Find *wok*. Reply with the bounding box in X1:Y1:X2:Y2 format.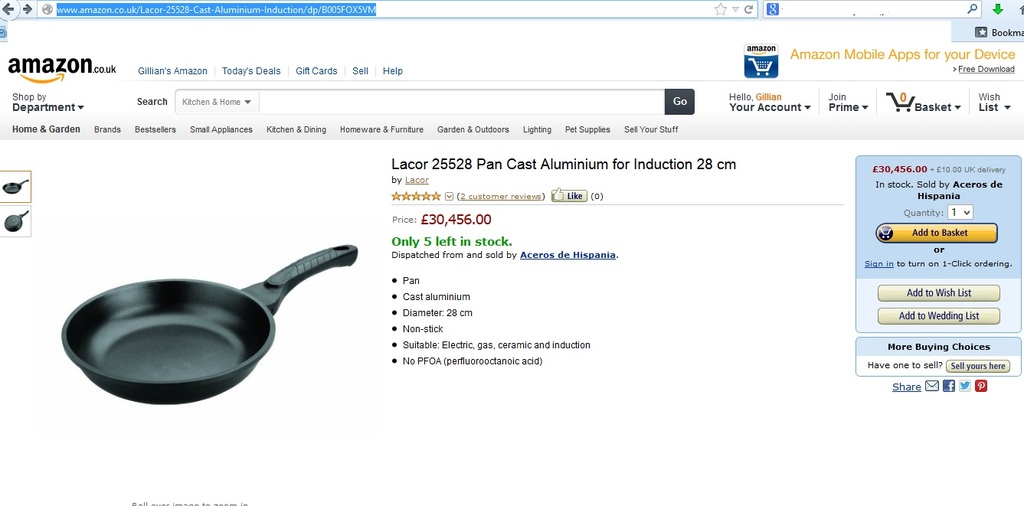
45:236:365:413.
